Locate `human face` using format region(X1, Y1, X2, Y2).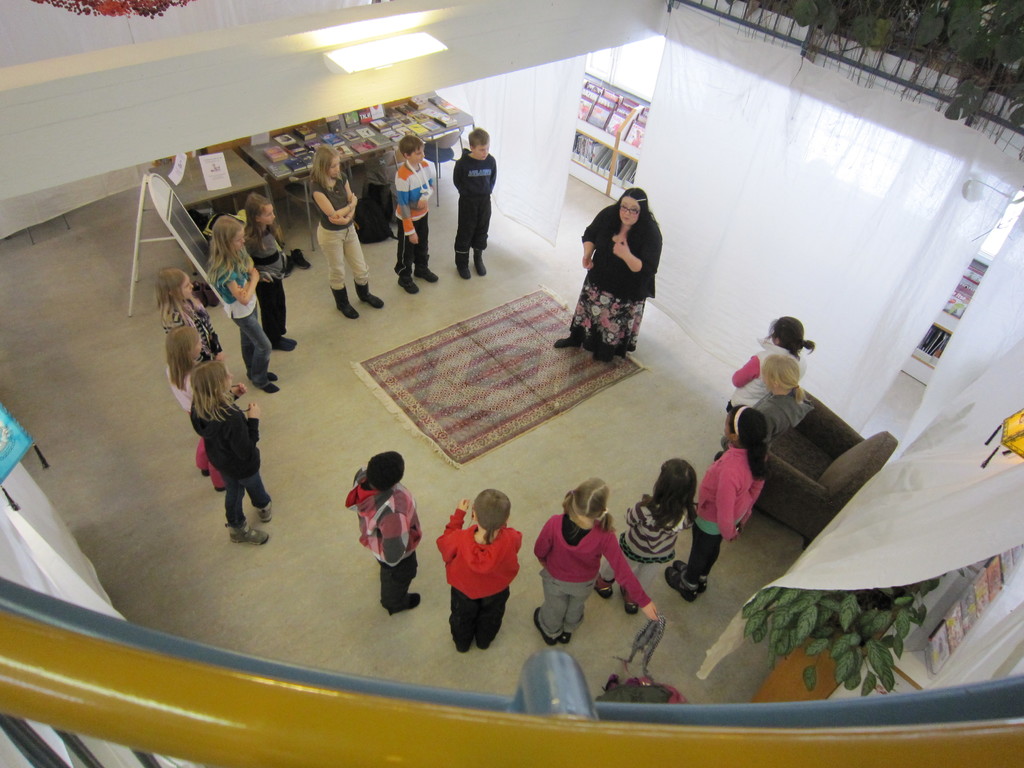
region(475, 144, 491, 164).
